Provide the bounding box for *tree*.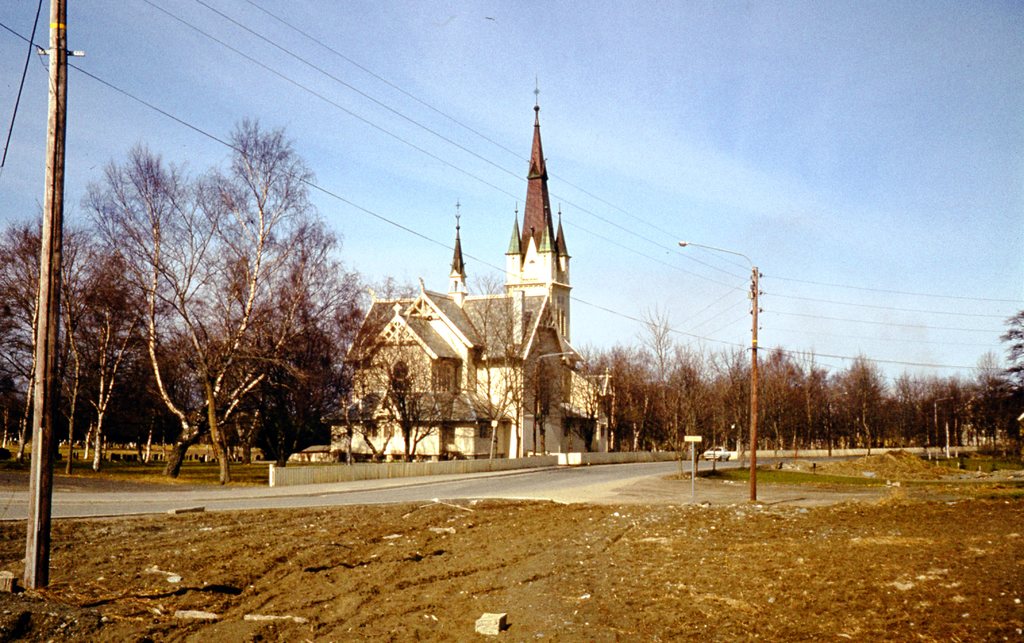
74 102 374 489.
